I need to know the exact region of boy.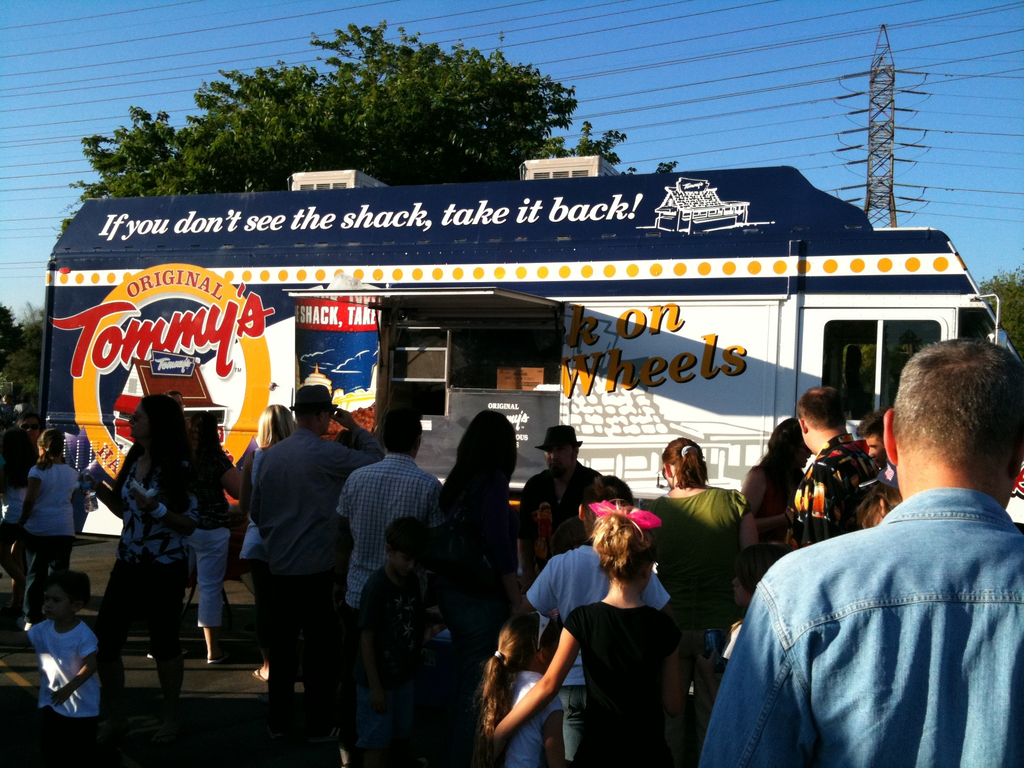
Region: box=[513, 477, 668, 767].
